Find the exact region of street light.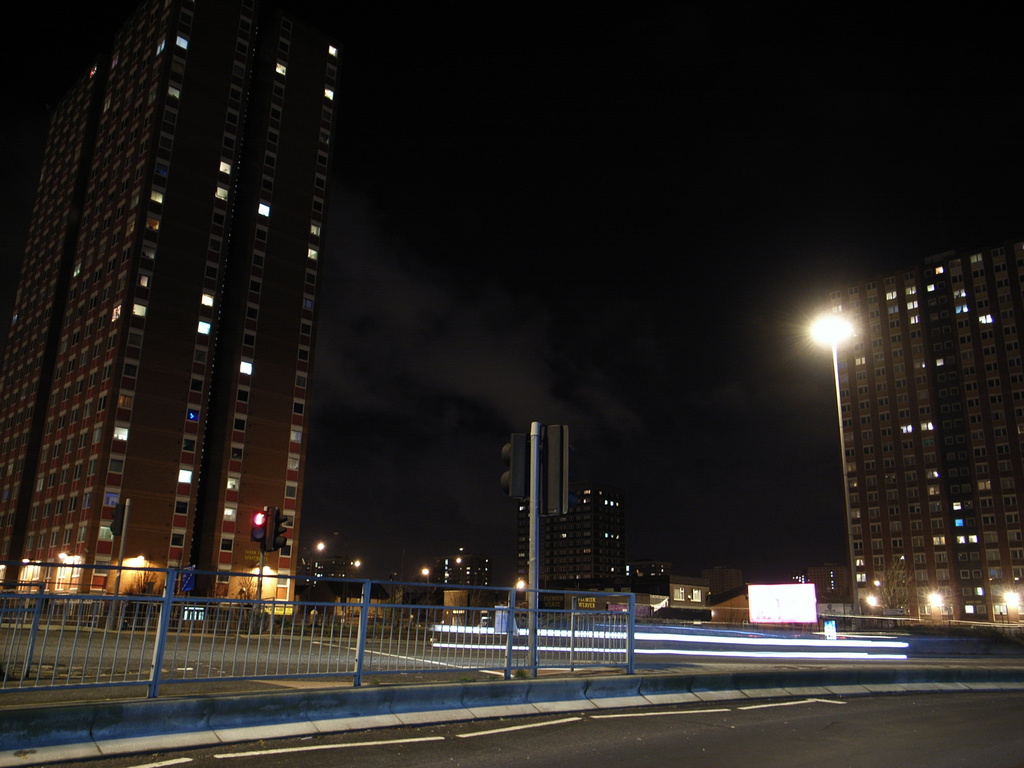
Exact region: region(785, 289, 897, 627).
